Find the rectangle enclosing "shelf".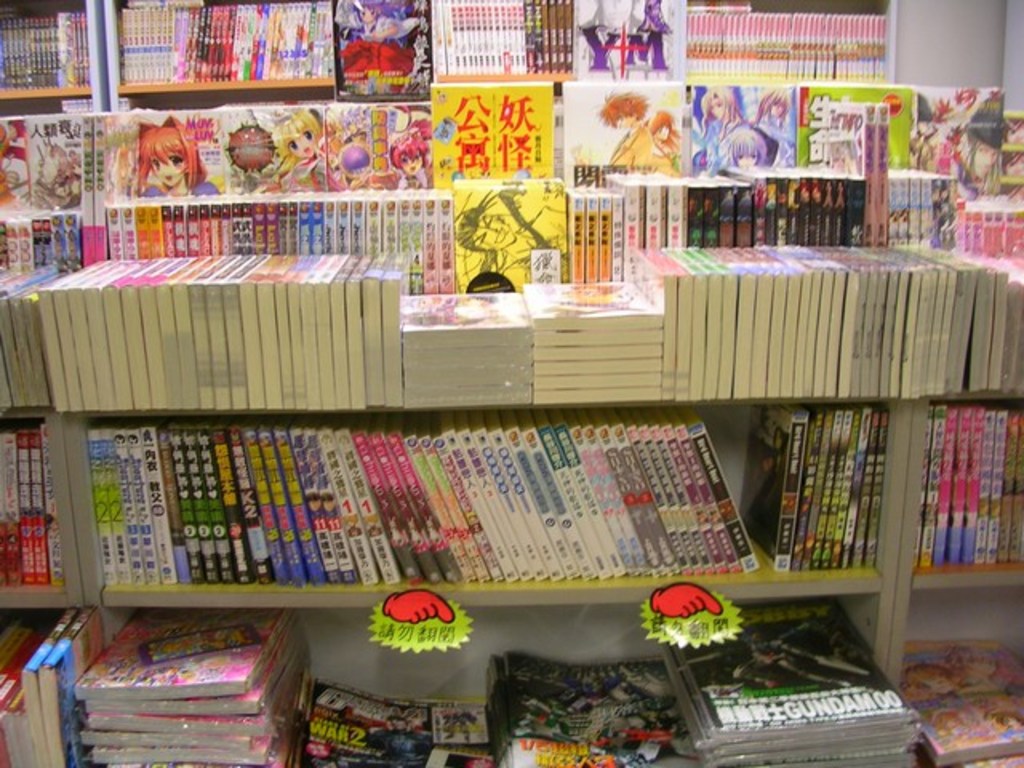
Rect(0, 0, 110, 118).
